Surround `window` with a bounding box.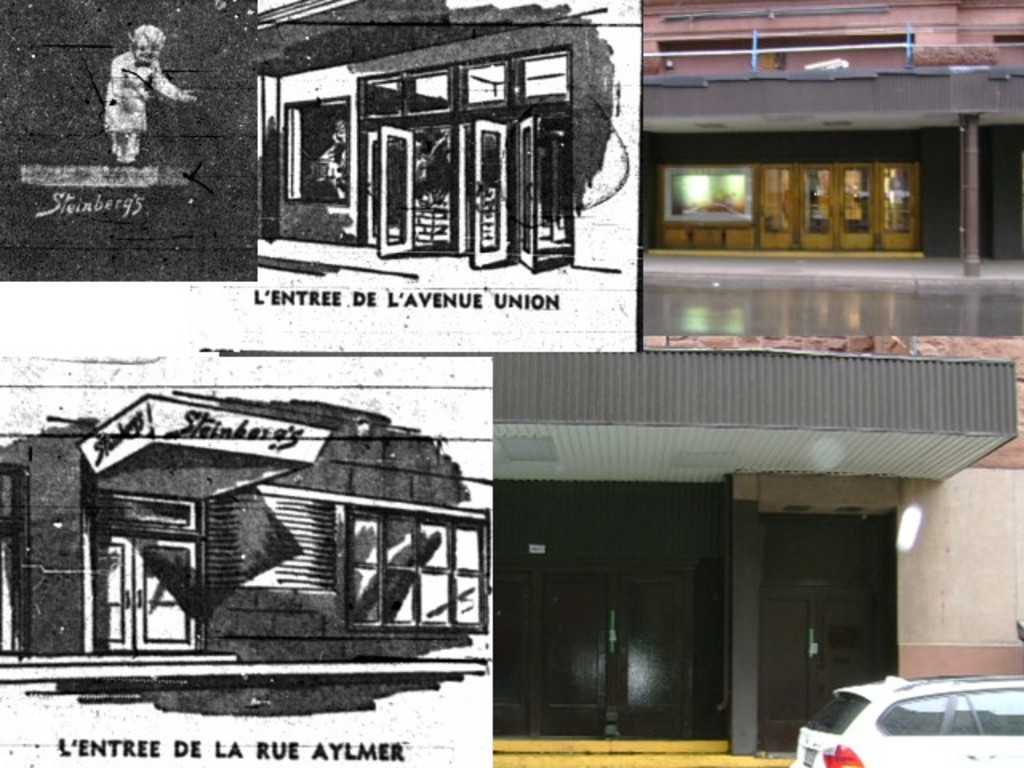
842 166 874 237.
